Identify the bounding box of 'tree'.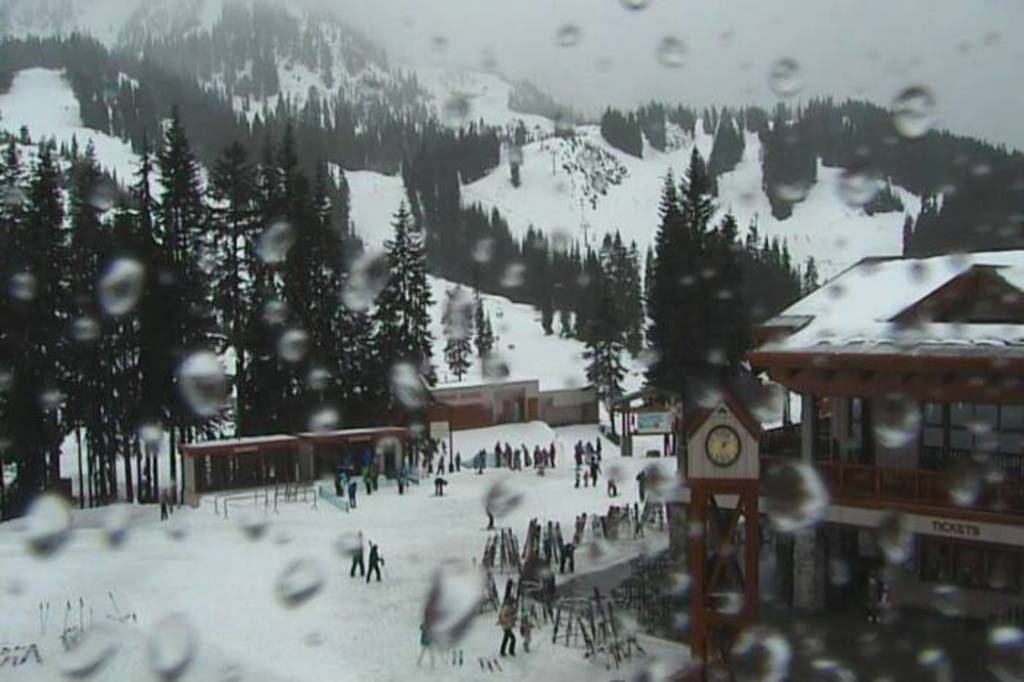
{"left": 749, "top": 108, "right": 824, "bottom": 217}.
